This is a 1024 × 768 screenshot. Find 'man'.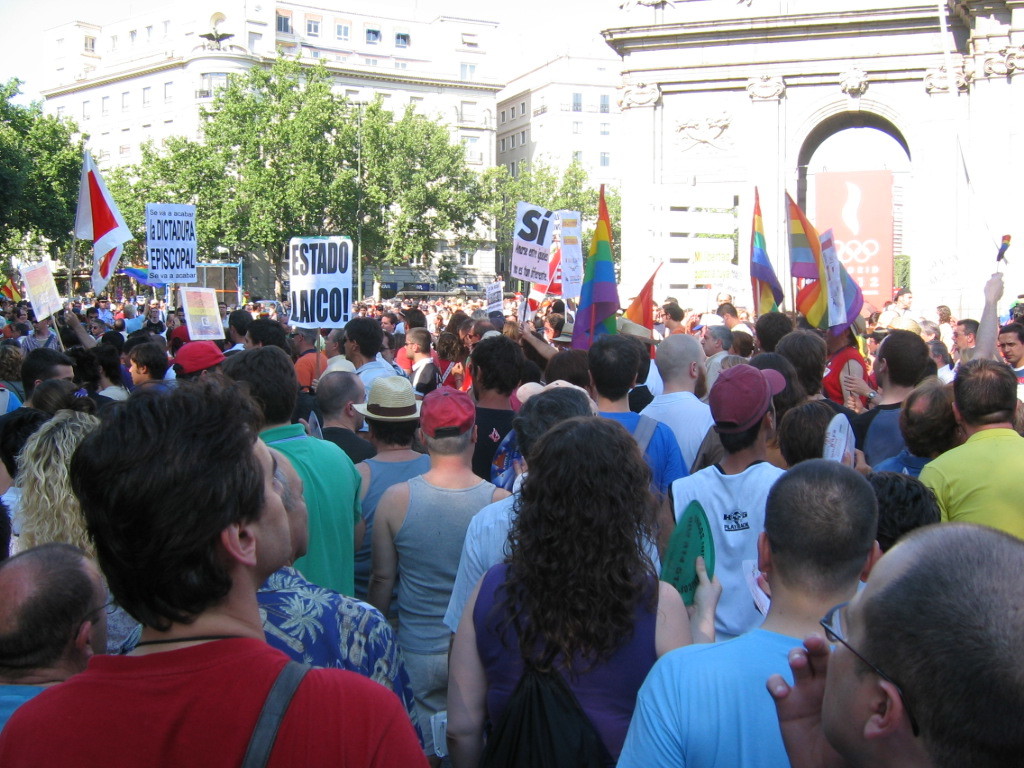
Bounding box: <box>210,300,233,332</box>.
